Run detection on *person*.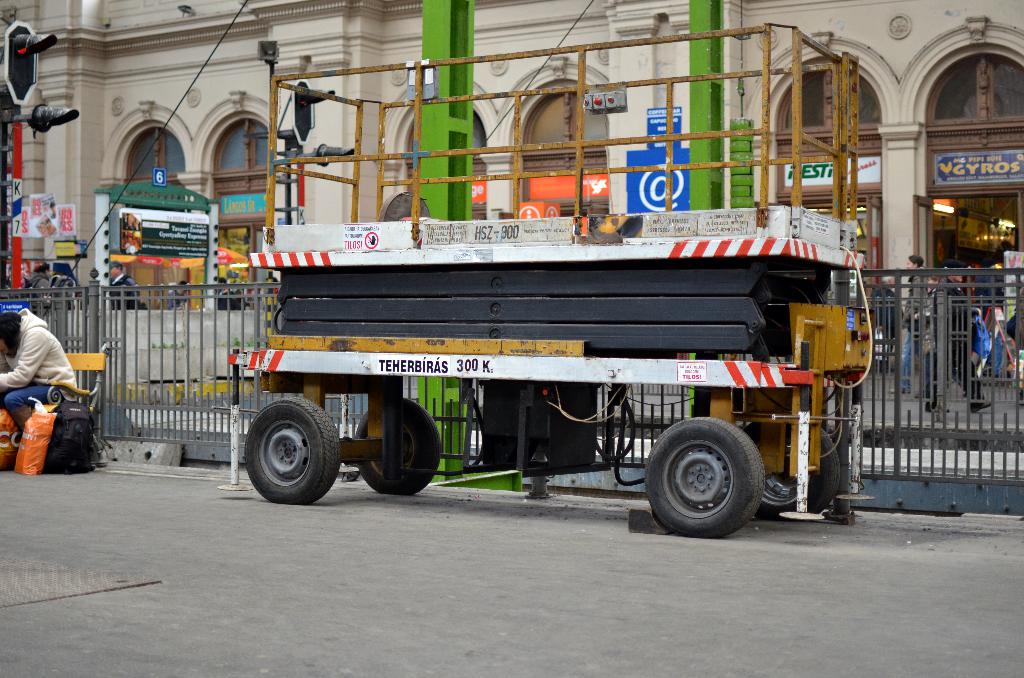
Result: 11, 286, 82, 485.
